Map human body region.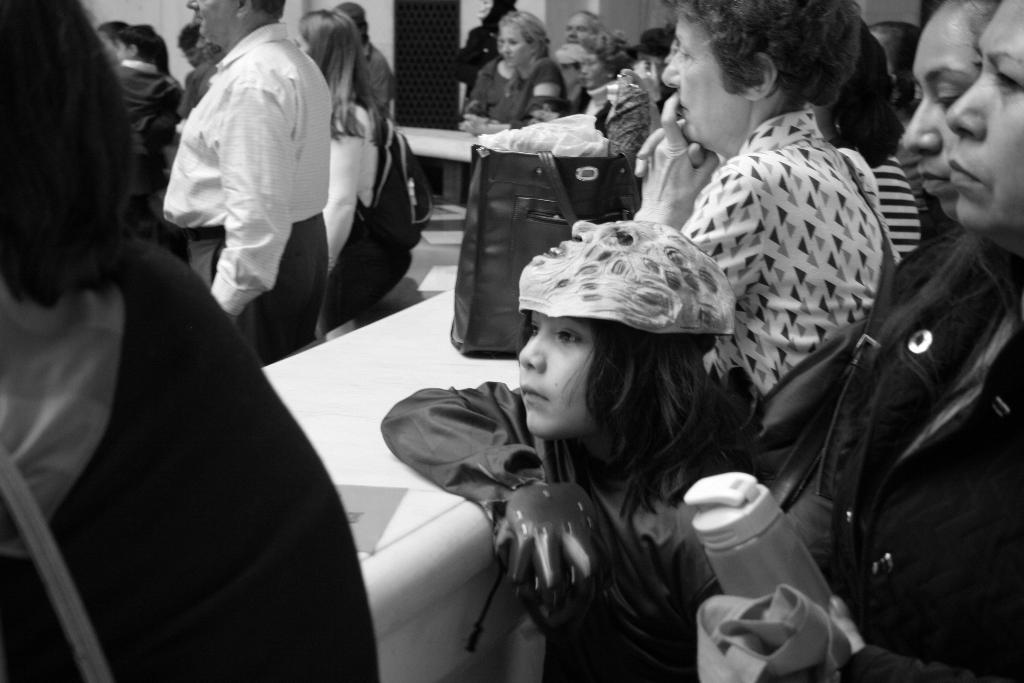
Mapped to select_region(376, 372, 775, 682).
